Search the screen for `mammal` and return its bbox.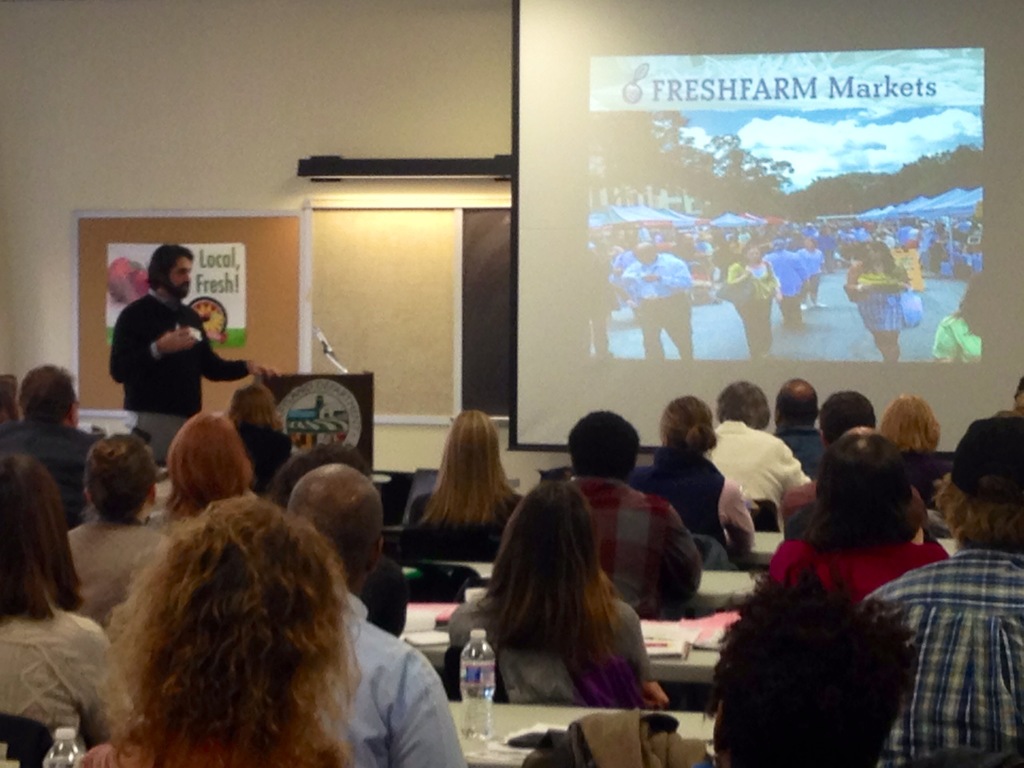
Found: x1=449, y1=479, x2=671, y2=708.
